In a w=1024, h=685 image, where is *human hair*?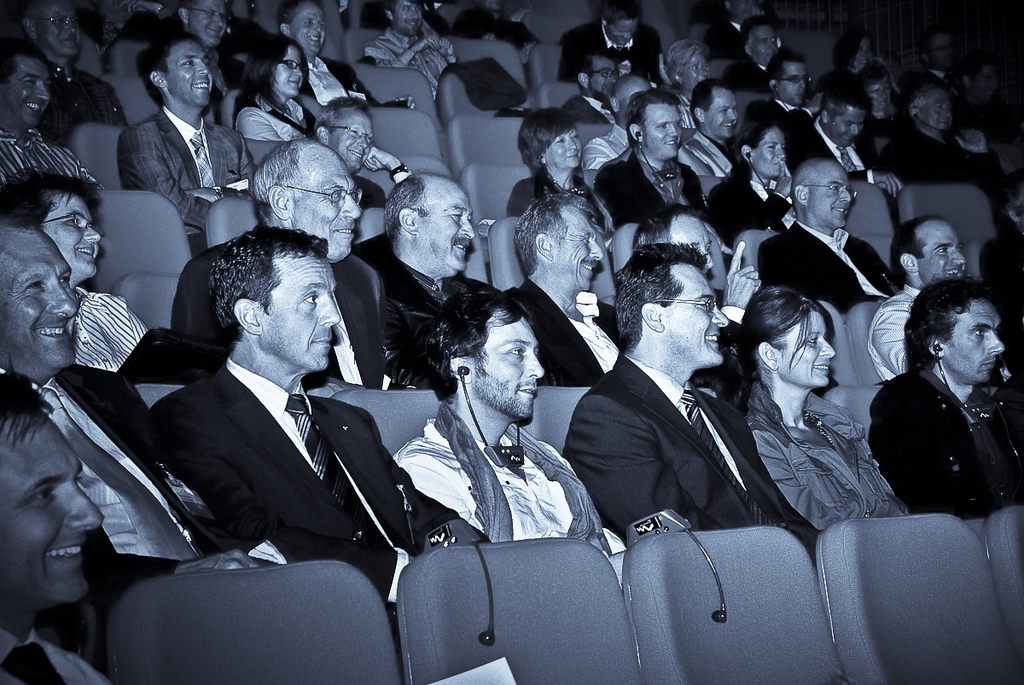
box=[905, 273, 999, 374].
